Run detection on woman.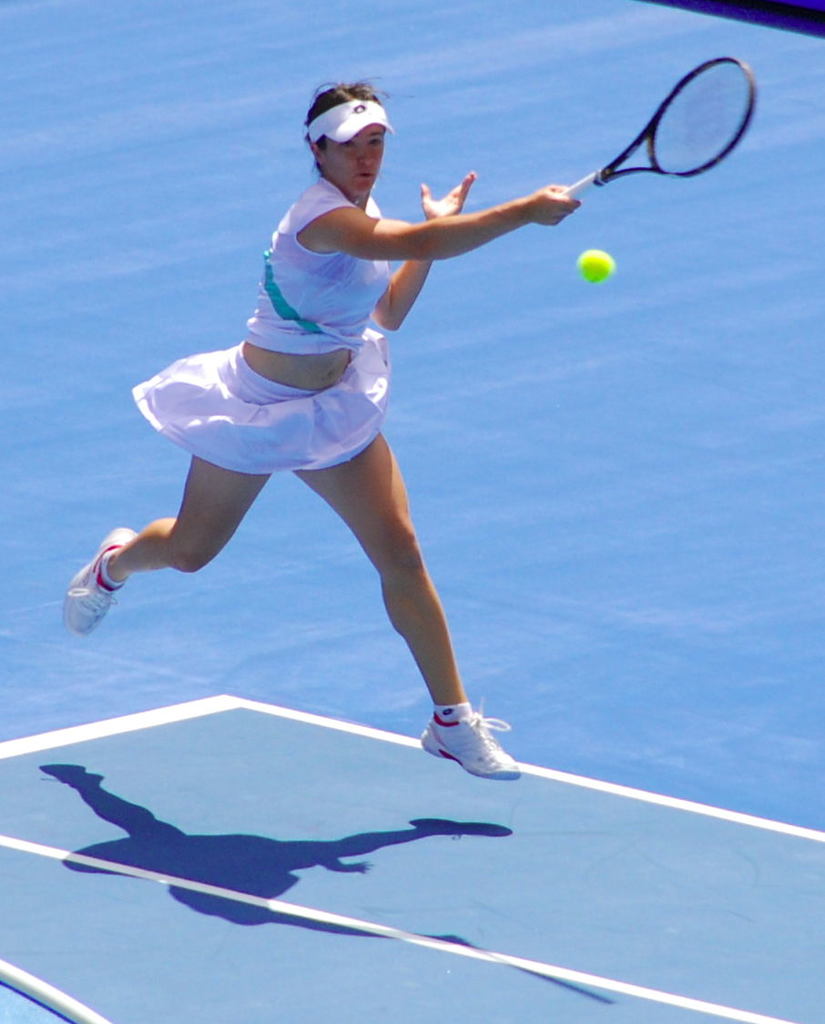
Result: select_region(111, 100, 581, 798).
